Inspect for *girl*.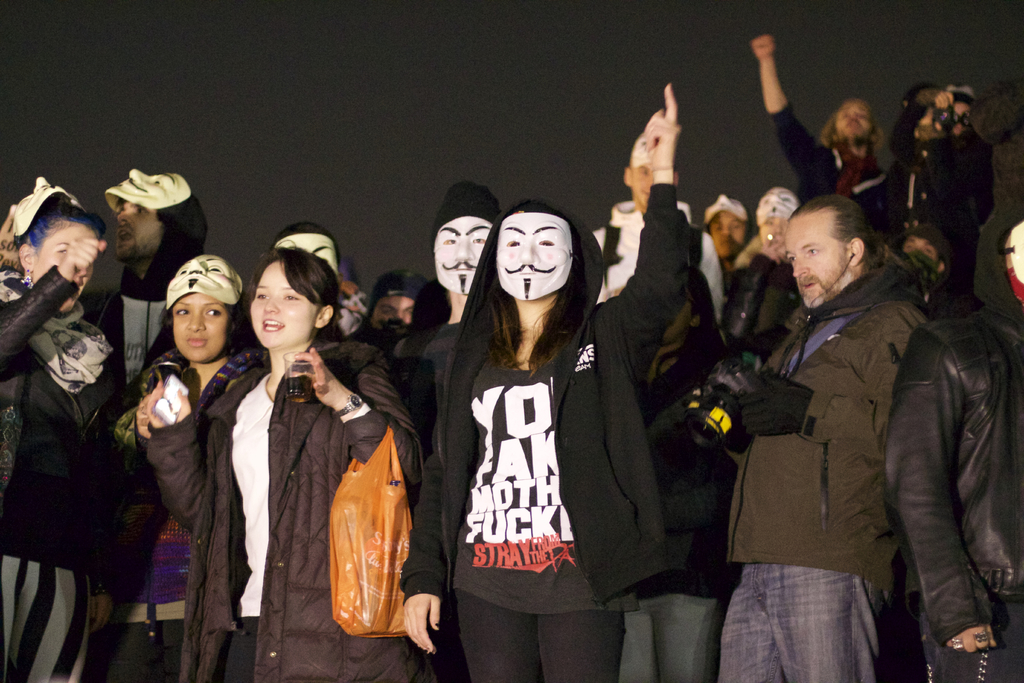
Inspection: [150, 248, 420, 682].
